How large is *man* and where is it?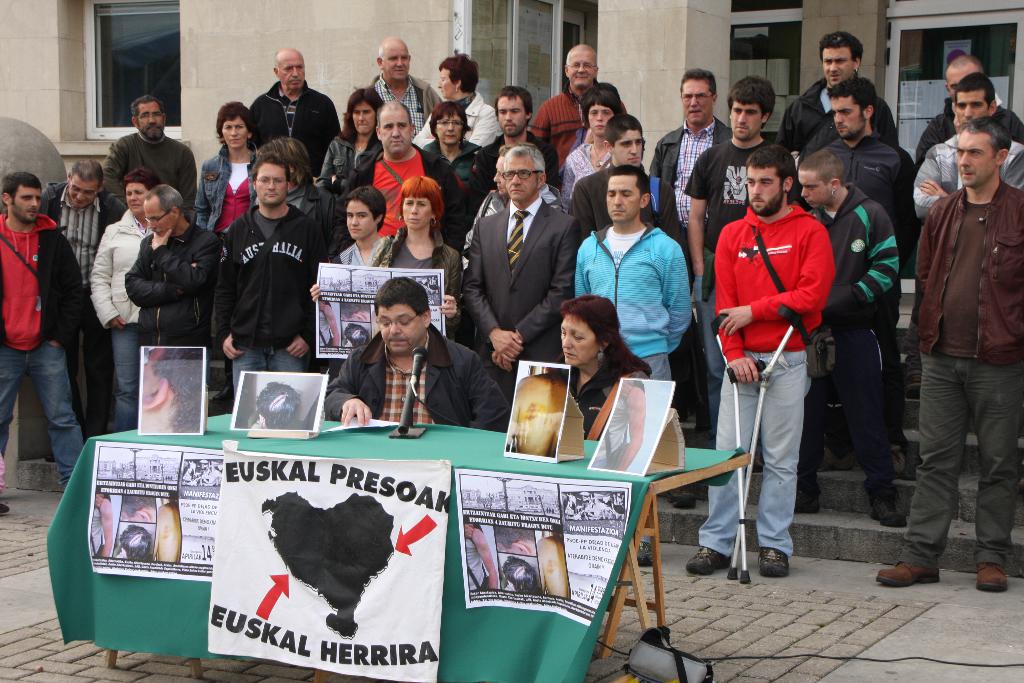
Bounding box: l=683, t=145, r=837, b=573.
